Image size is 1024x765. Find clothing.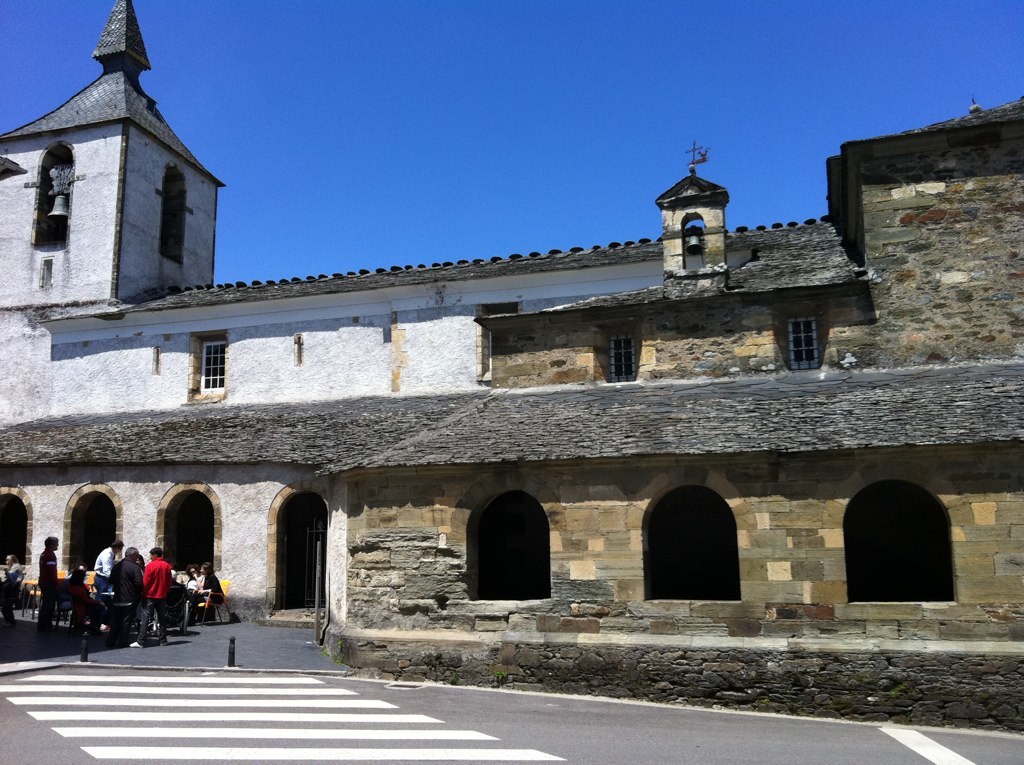
left=31, top=543, right=57, bottom=626.
